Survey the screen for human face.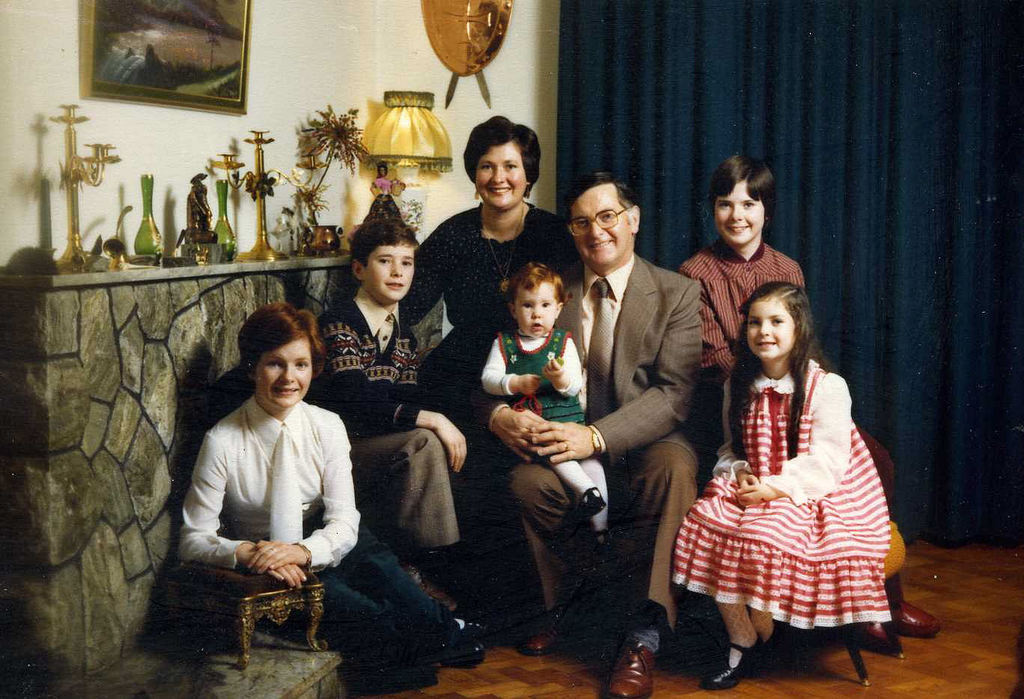
Survey found: locate(745, 299, 795, 358).
